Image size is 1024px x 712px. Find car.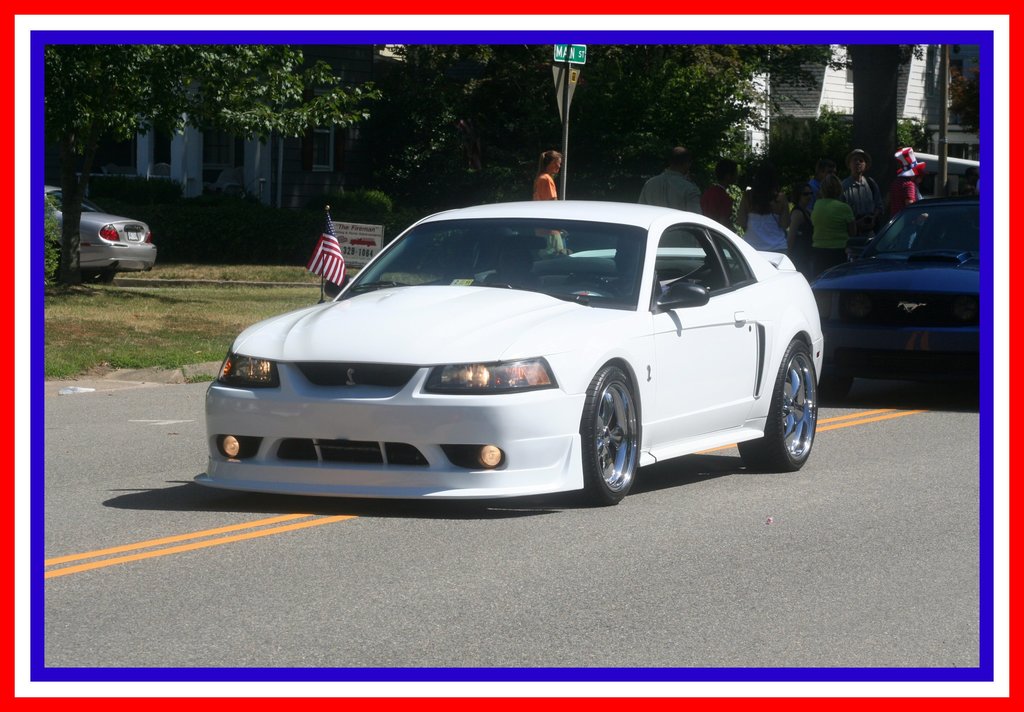
[42, 180, 161, 285].
